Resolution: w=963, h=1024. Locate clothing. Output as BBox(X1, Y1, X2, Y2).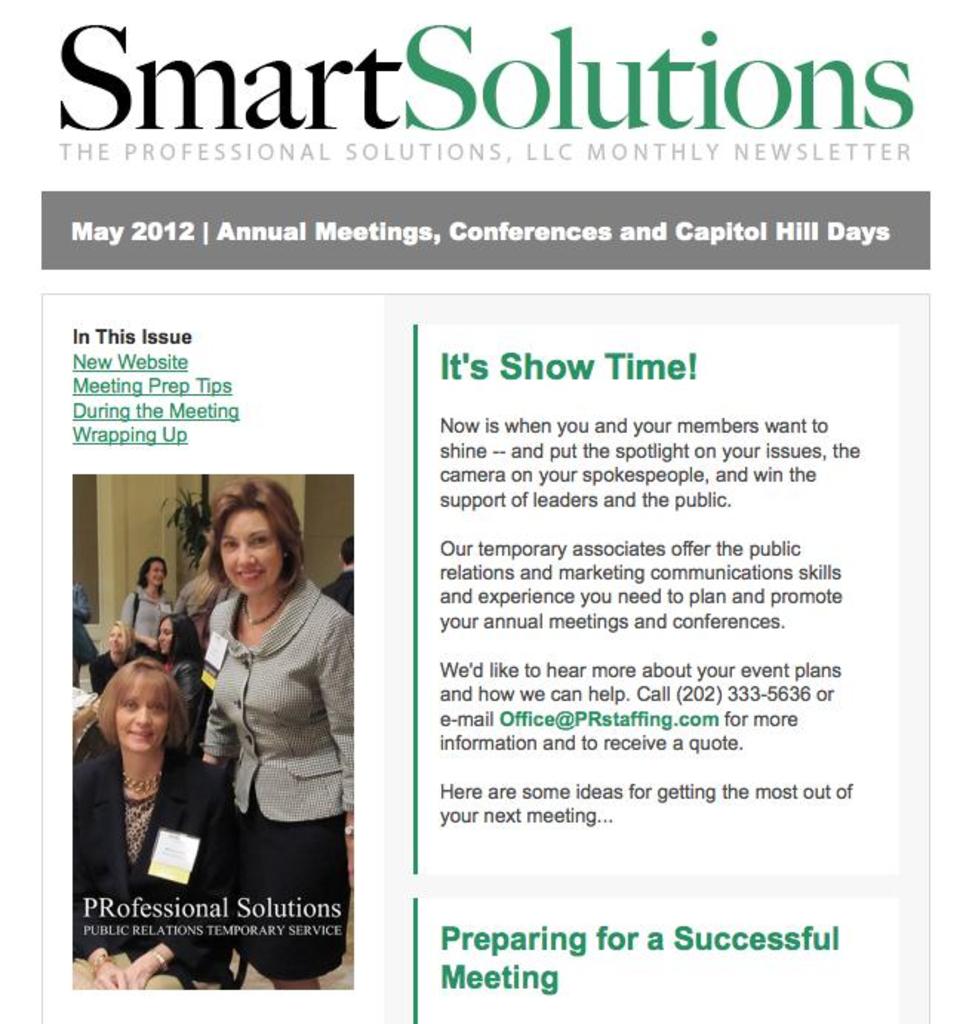
BBox(200, 585, 359, 980).
